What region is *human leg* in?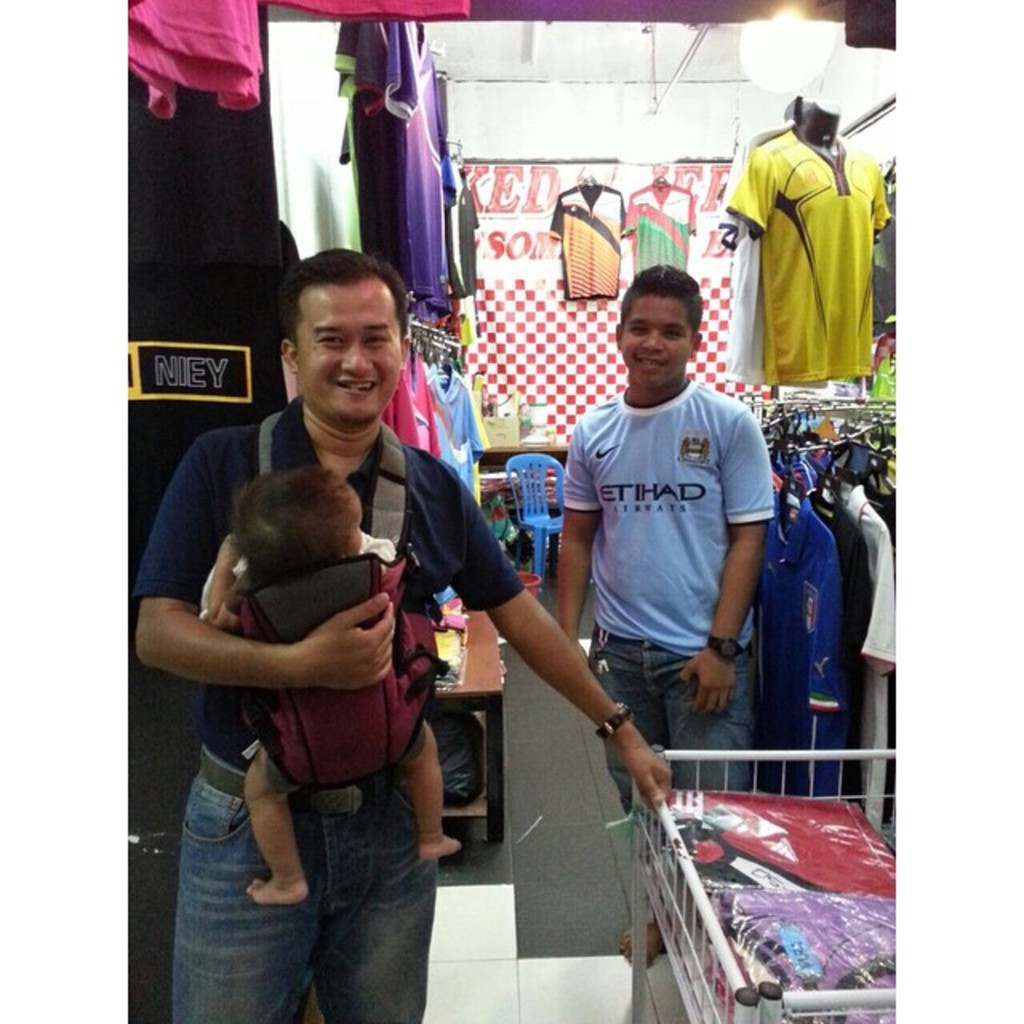
307 762 442 1021.
